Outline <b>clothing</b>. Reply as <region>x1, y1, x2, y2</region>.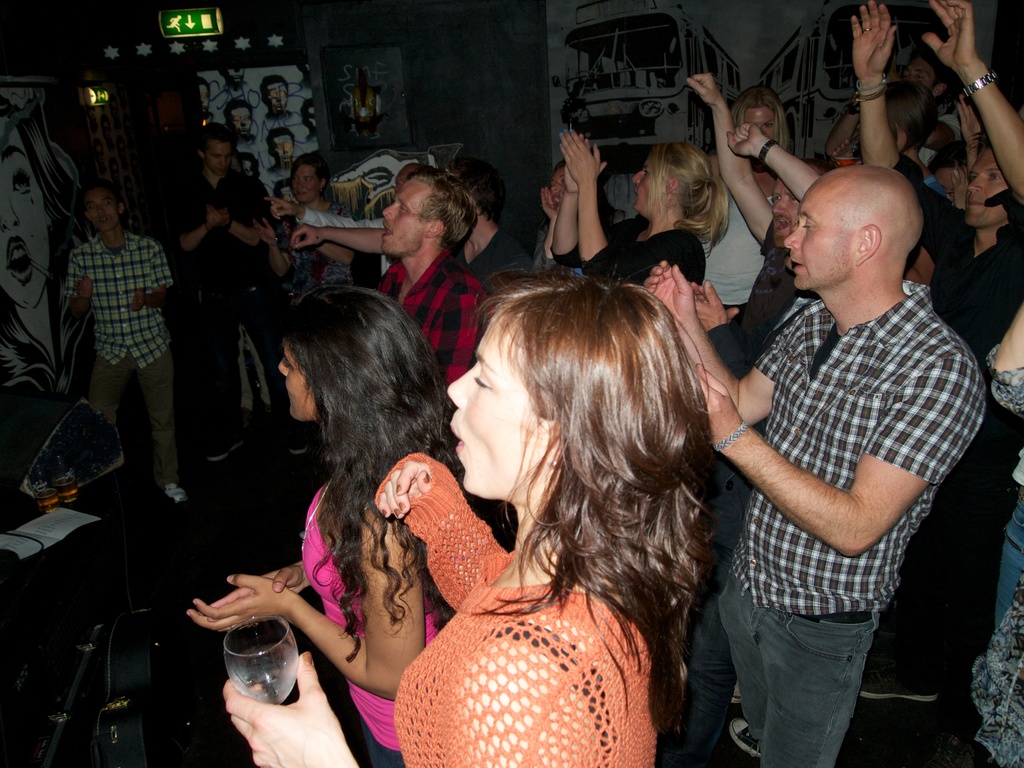
<region>358, 363, 736, 765</region>.
